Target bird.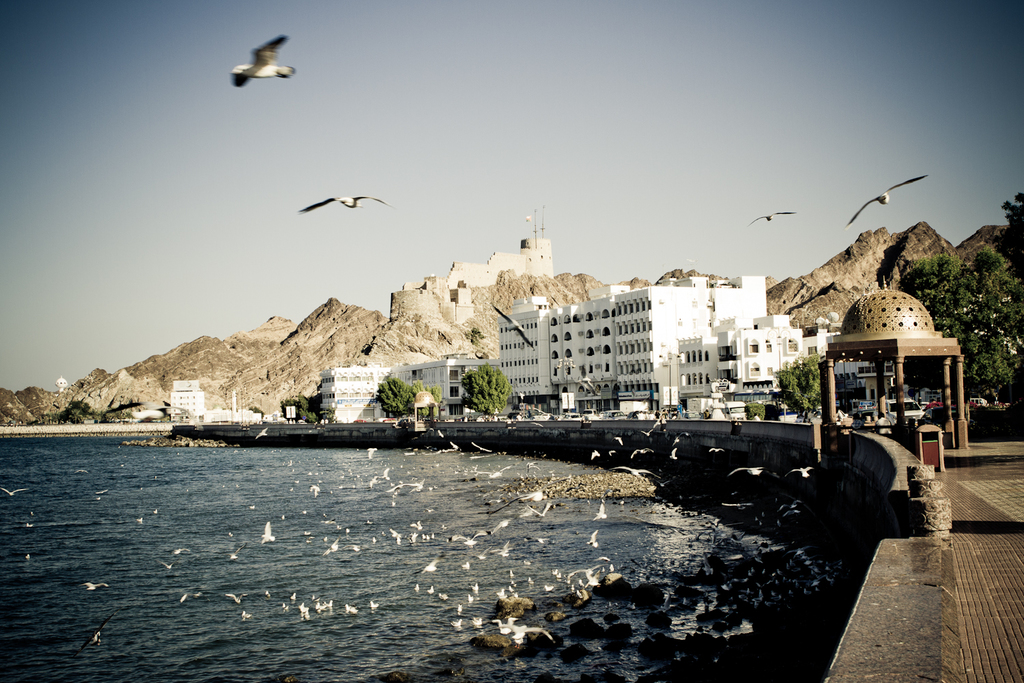
Target region: 707/448/726/455.
